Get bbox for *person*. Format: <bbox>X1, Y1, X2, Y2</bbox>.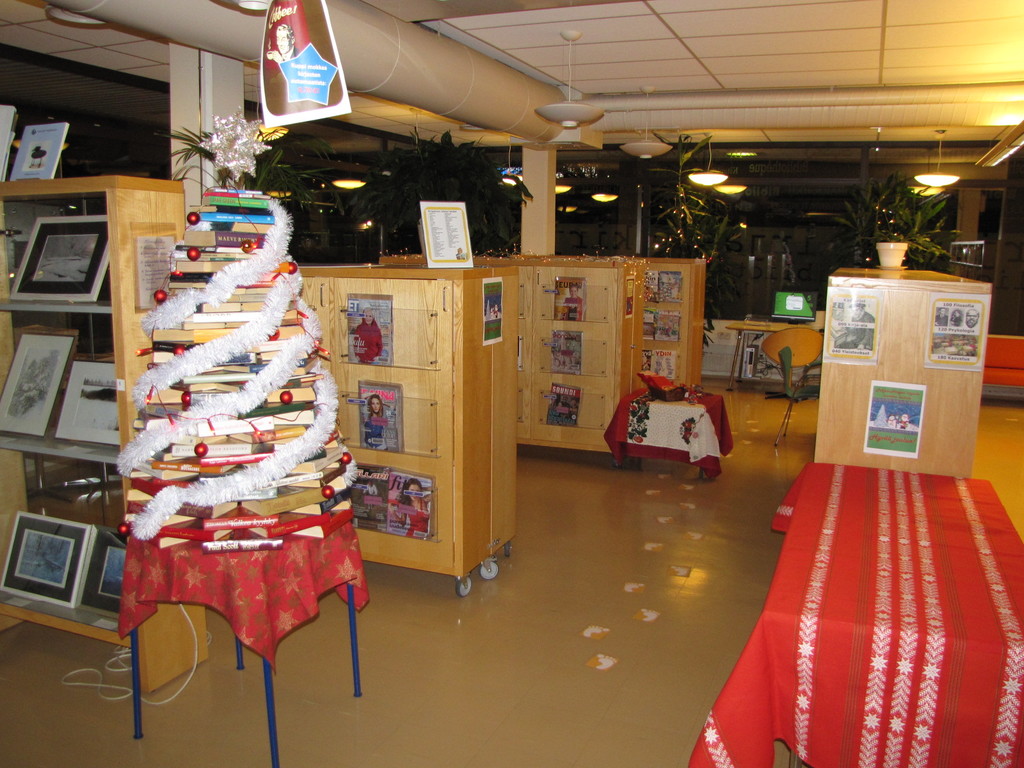
<bbox>266, 22, 296, 65</bbox>.
